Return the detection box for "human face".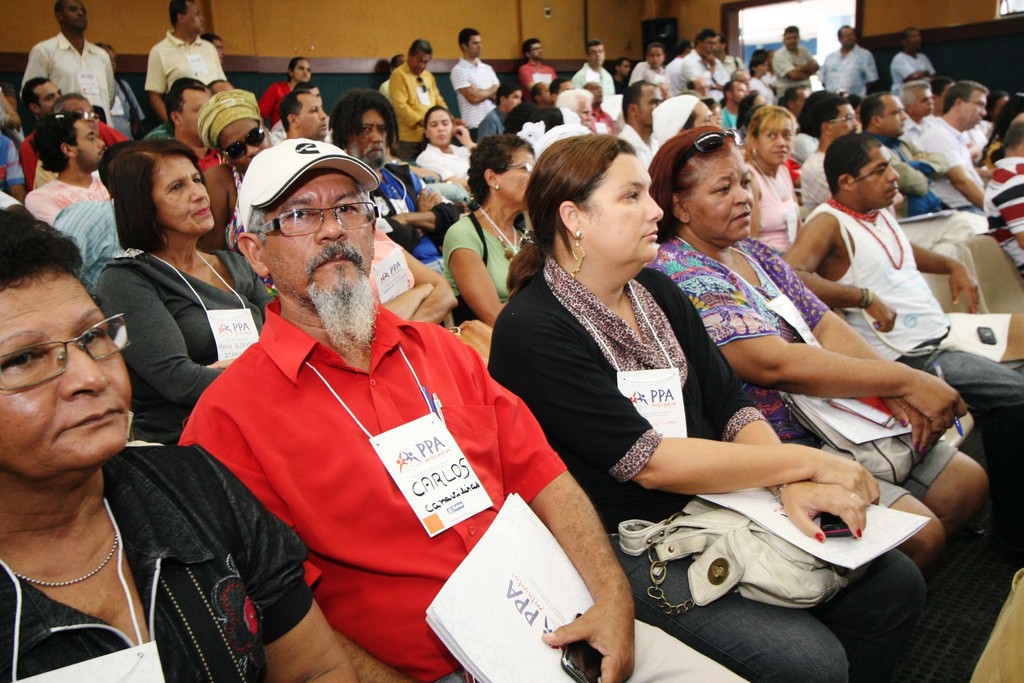
716, 108, 722, 118.
